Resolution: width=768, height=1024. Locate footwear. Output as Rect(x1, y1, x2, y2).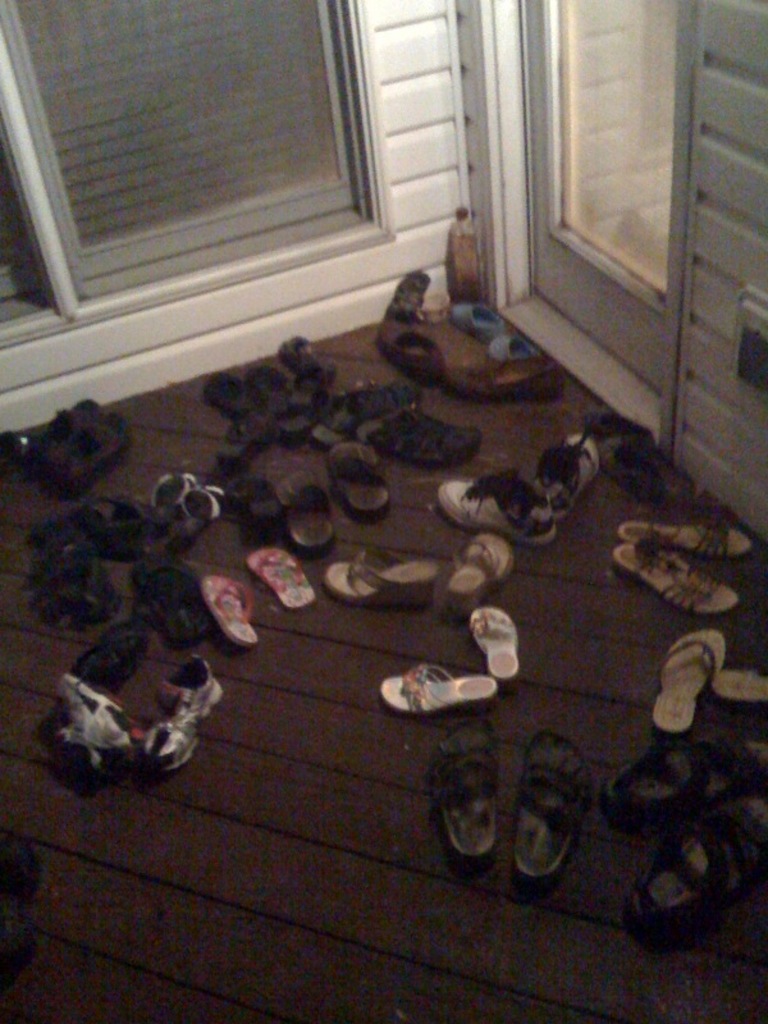
Rect(329, 430, 392, 526).
